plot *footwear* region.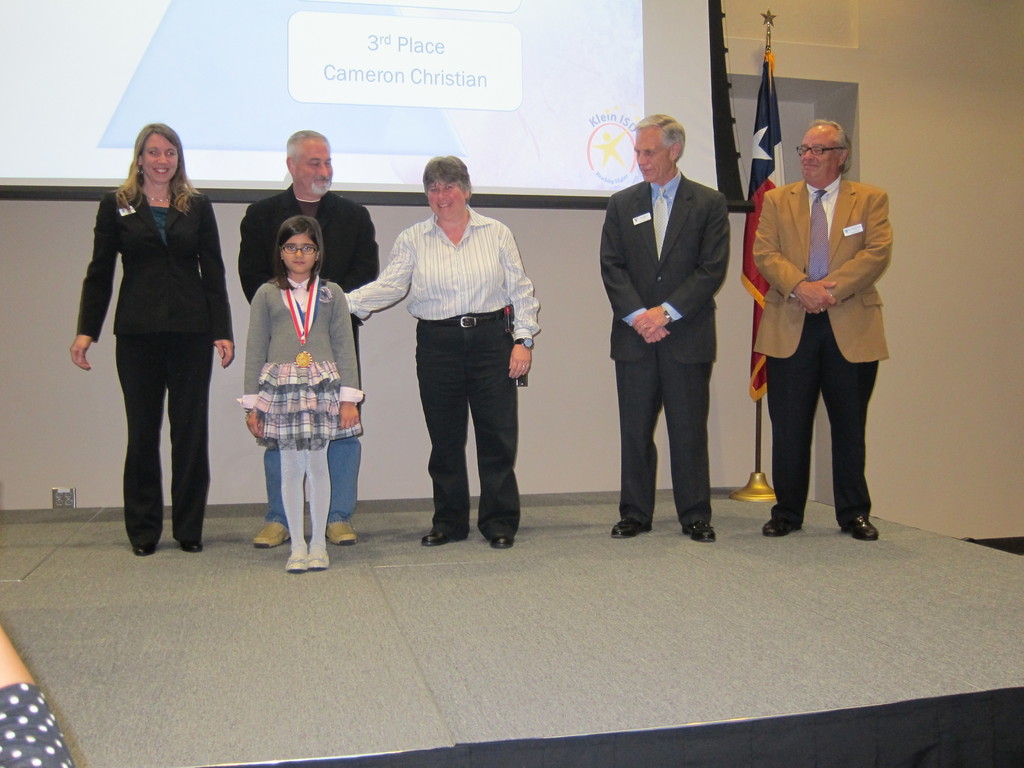
Plotted at Rect(328, 519, 351, 547).
